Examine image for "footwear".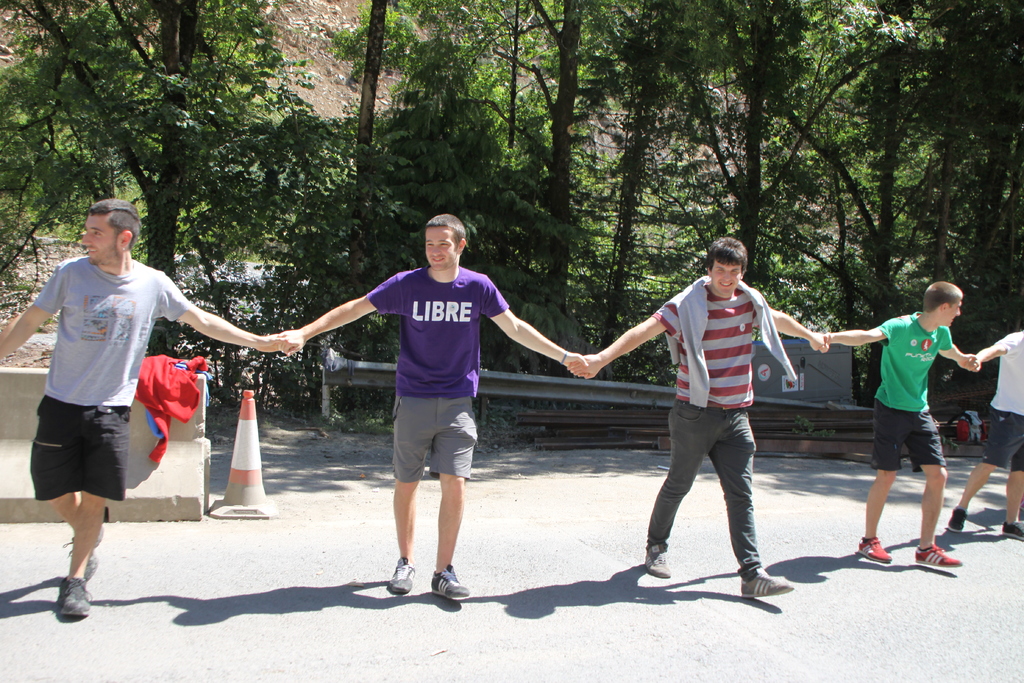
Examination result: box=[383, 555, 417, 593].
